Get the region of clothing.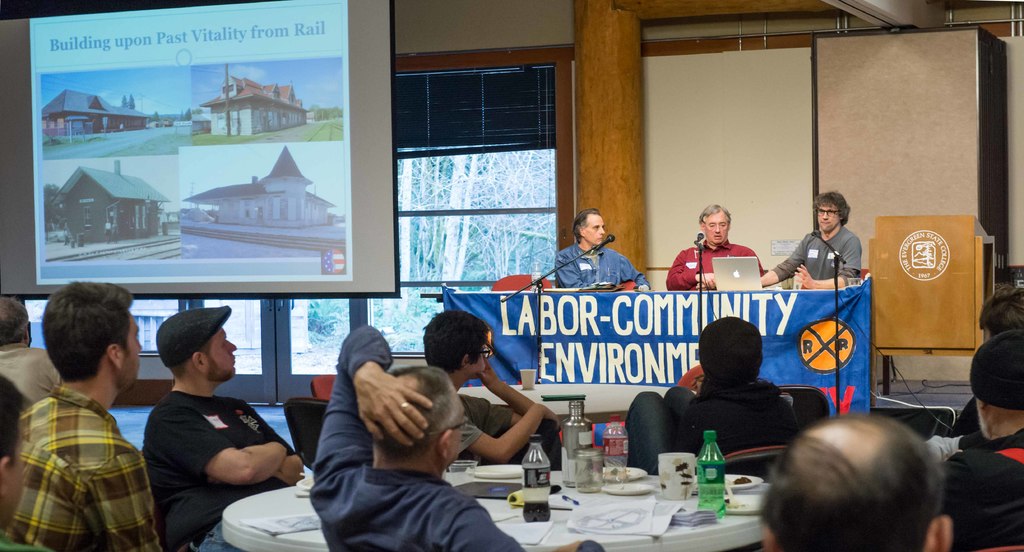
444 389 521 455.
